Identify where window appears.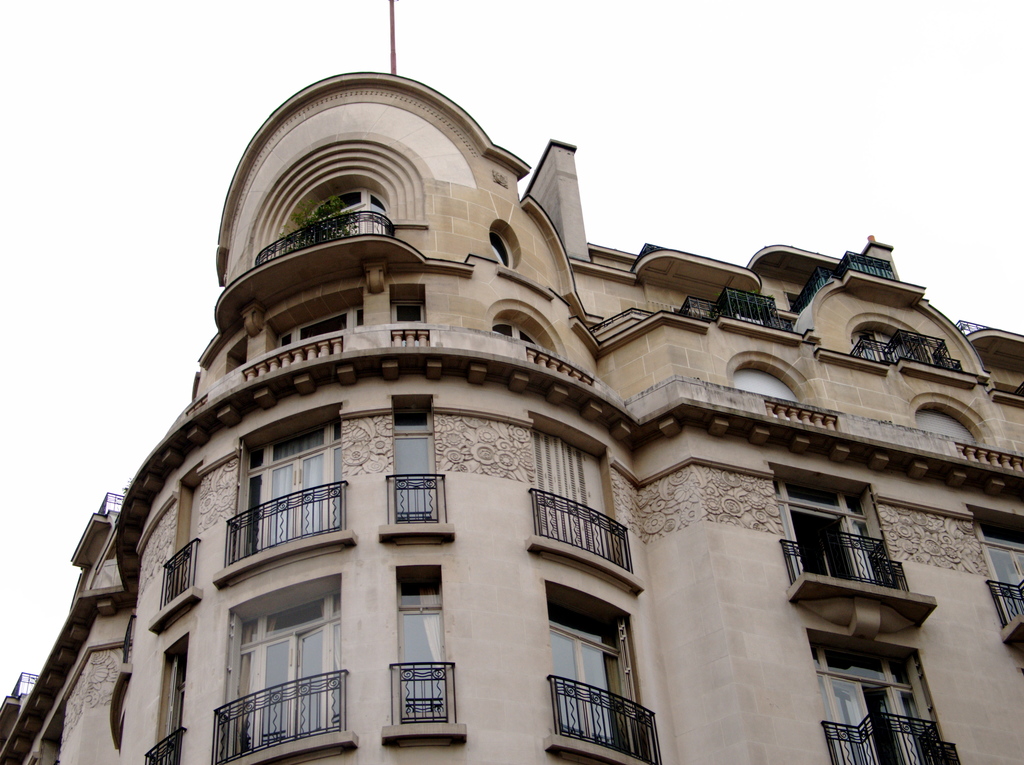
Appears at [left=534, top=426, right=637, bottom=572].
